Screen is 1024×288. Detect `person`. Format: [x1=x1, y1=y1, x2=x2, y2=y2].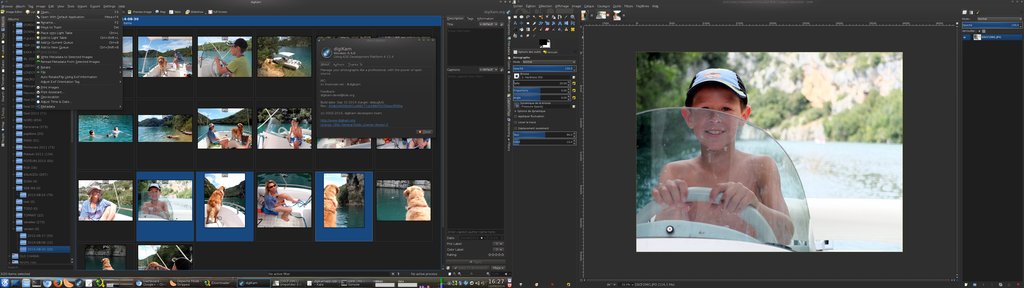
[x1=263, y1=180, x2=301, y2=223].
